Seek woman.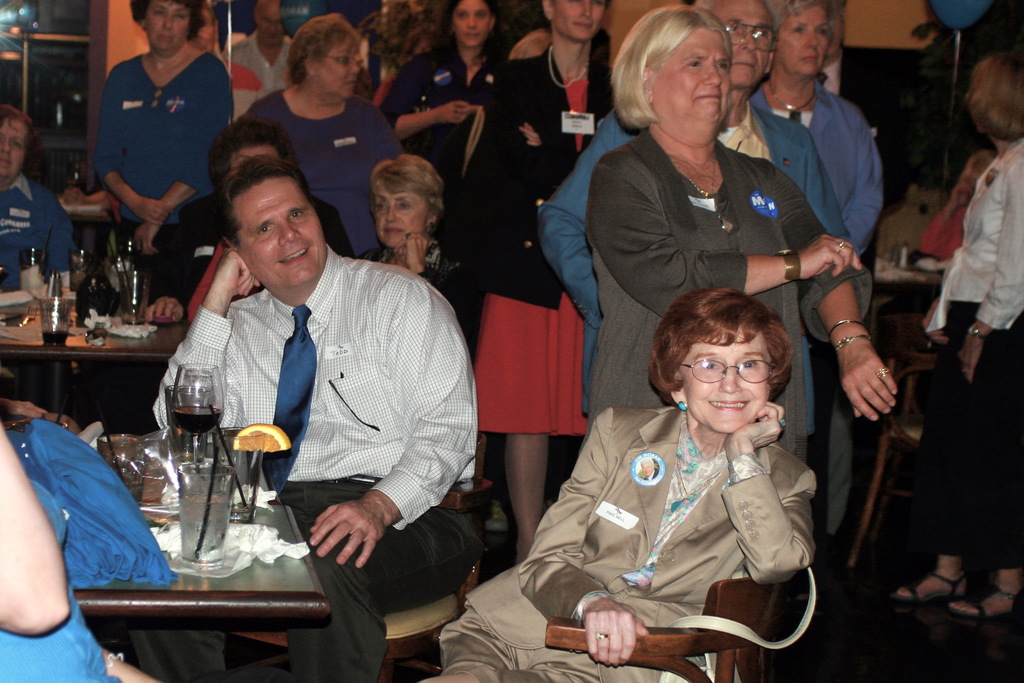
l=363, t=150, r=476, b=338.
